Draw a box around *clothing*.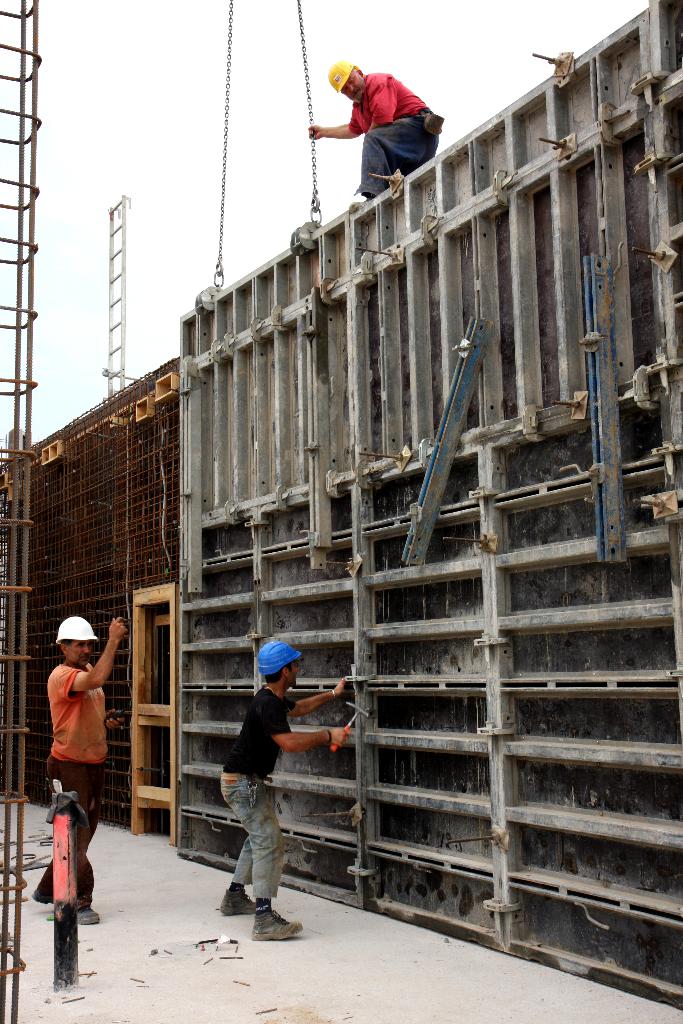
select_region(24, 662, 110, 915).
